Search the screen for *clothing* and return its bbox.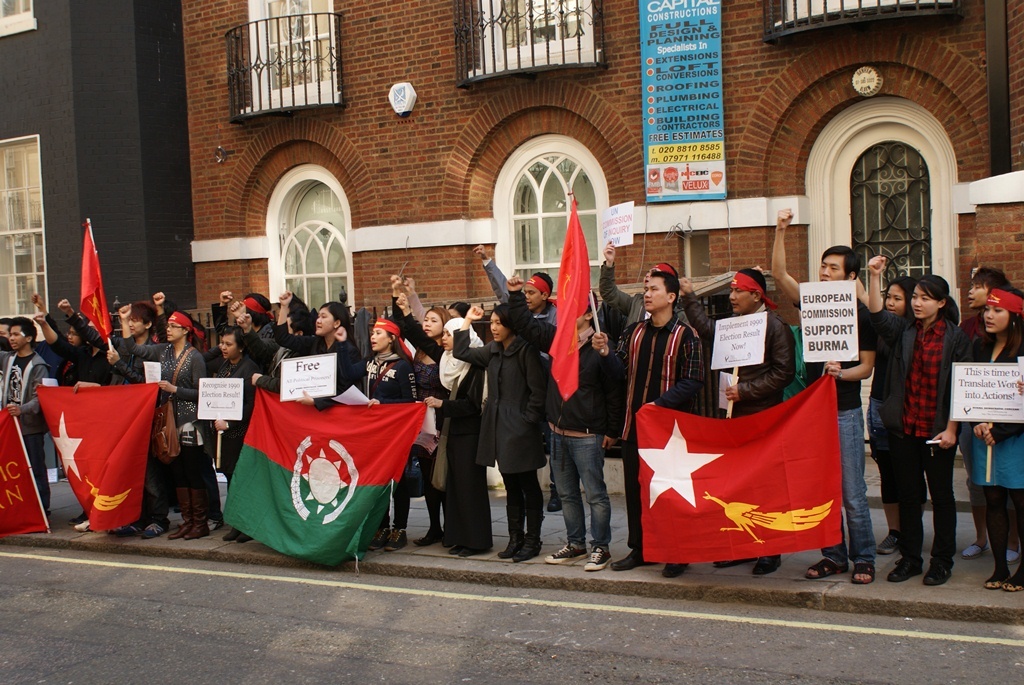
Found: [450, 326, 547, 539].
